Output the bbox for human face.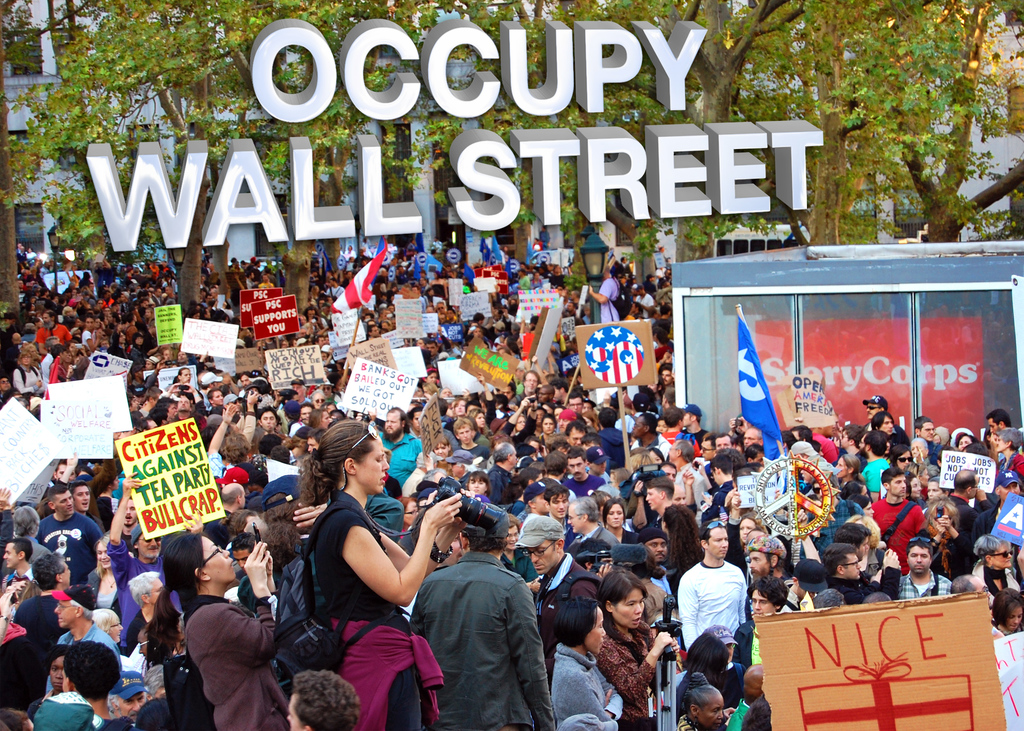
[x1=835, y1=459, x2=851, y2=476].
